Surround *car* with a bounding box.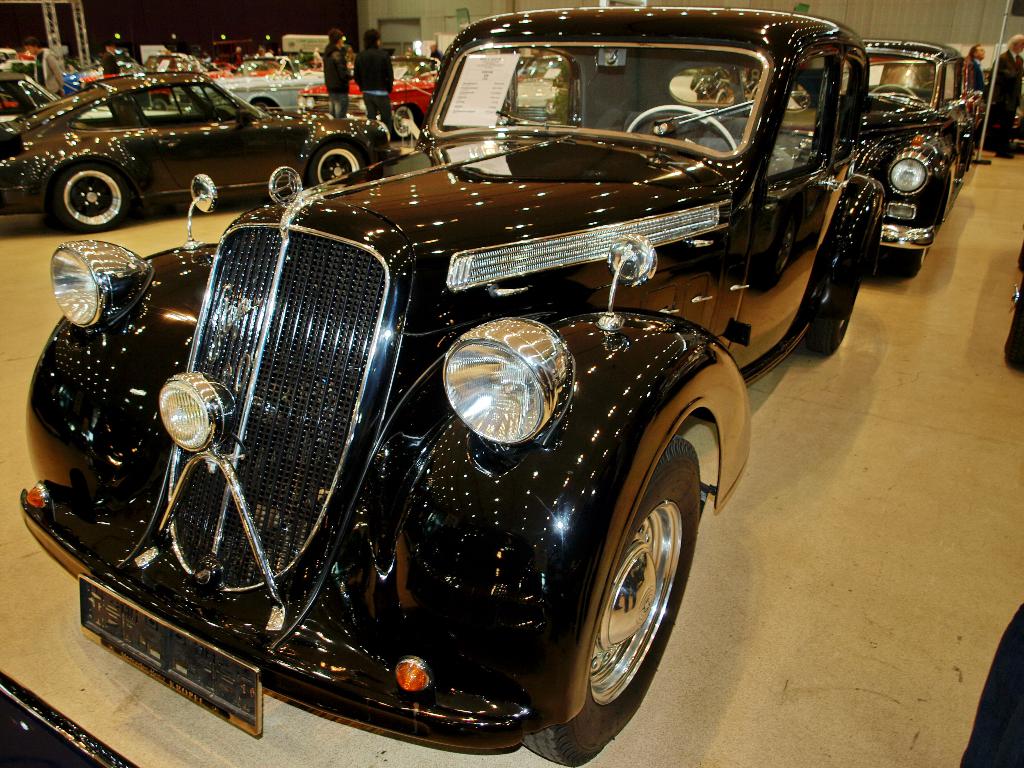
0 69 389 228.
